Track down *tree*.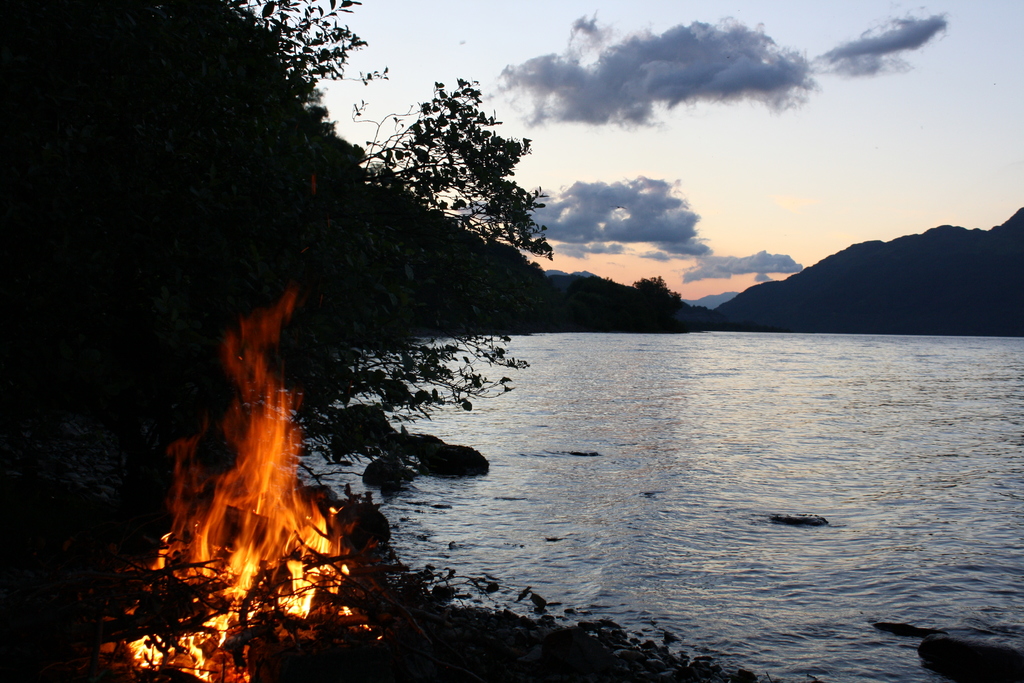
Tracked to rect(218, 0, 552, 456).
